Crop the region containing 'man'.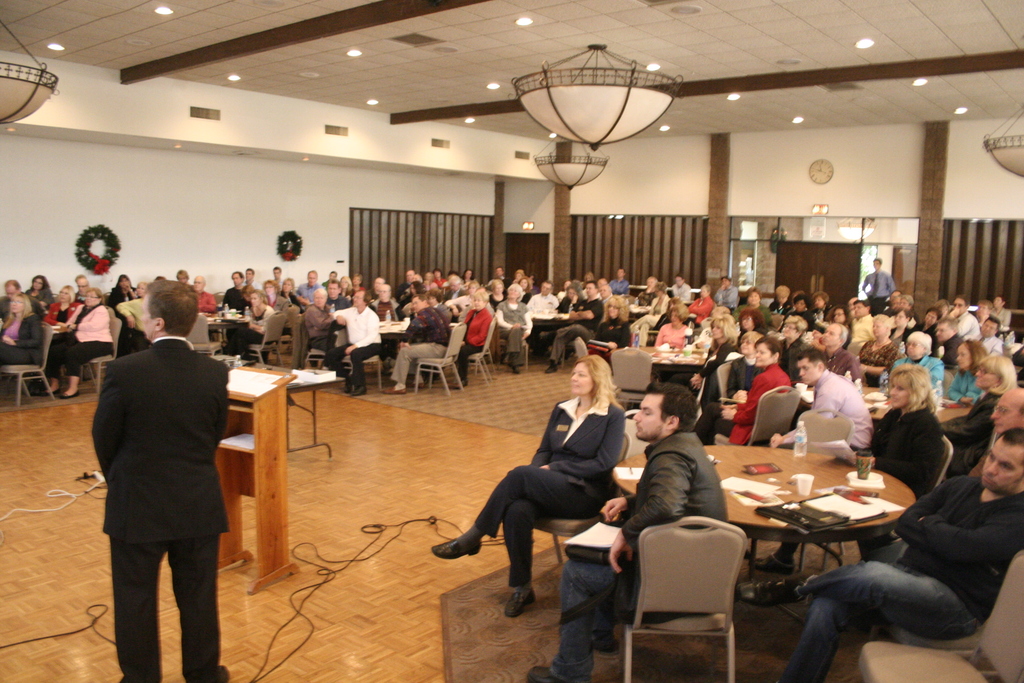
Crop region: (522, 385, 730, 682).
